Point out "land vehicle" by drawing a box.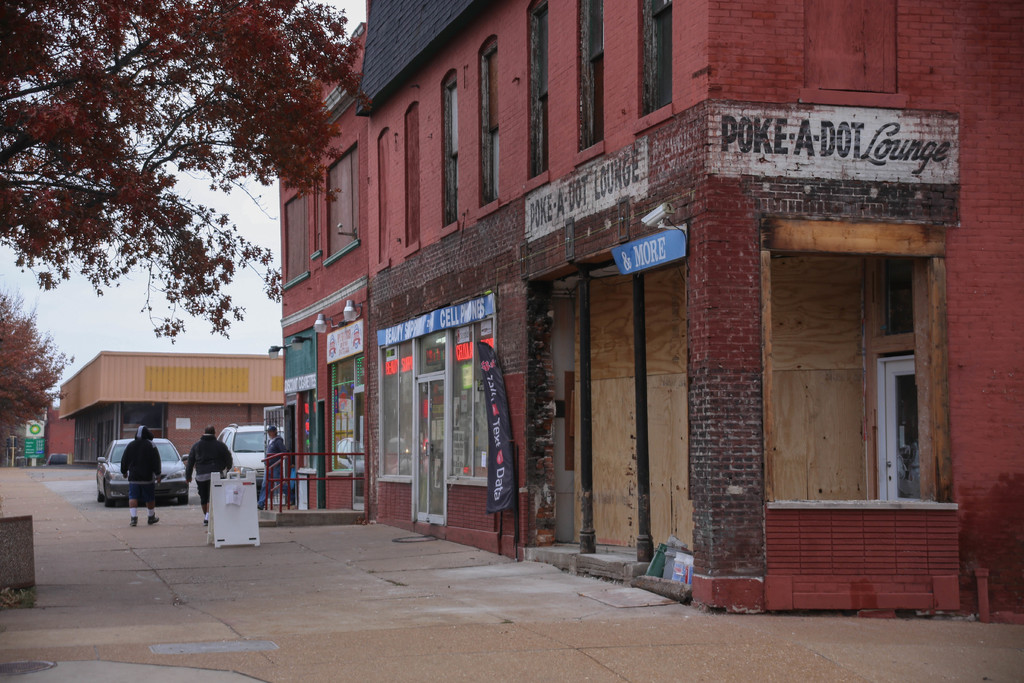
box=[100, 435, 189, 514].
